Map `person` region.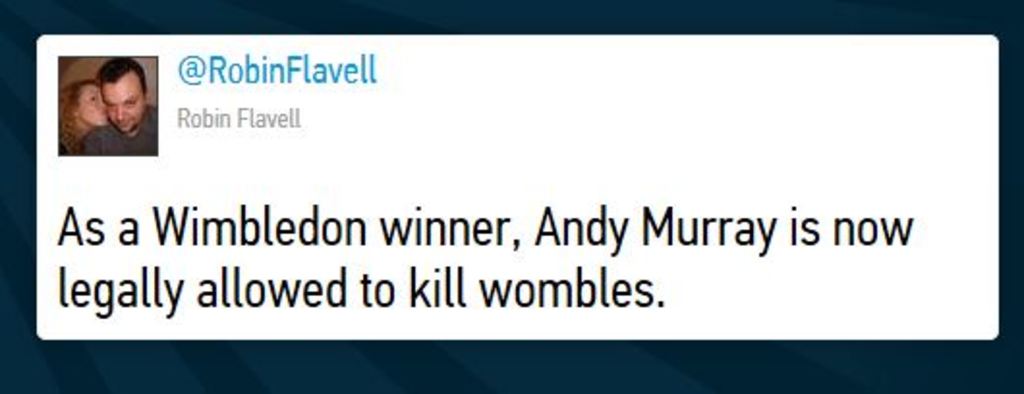
Mapped to bbox=[54, 87, 110, 153].
